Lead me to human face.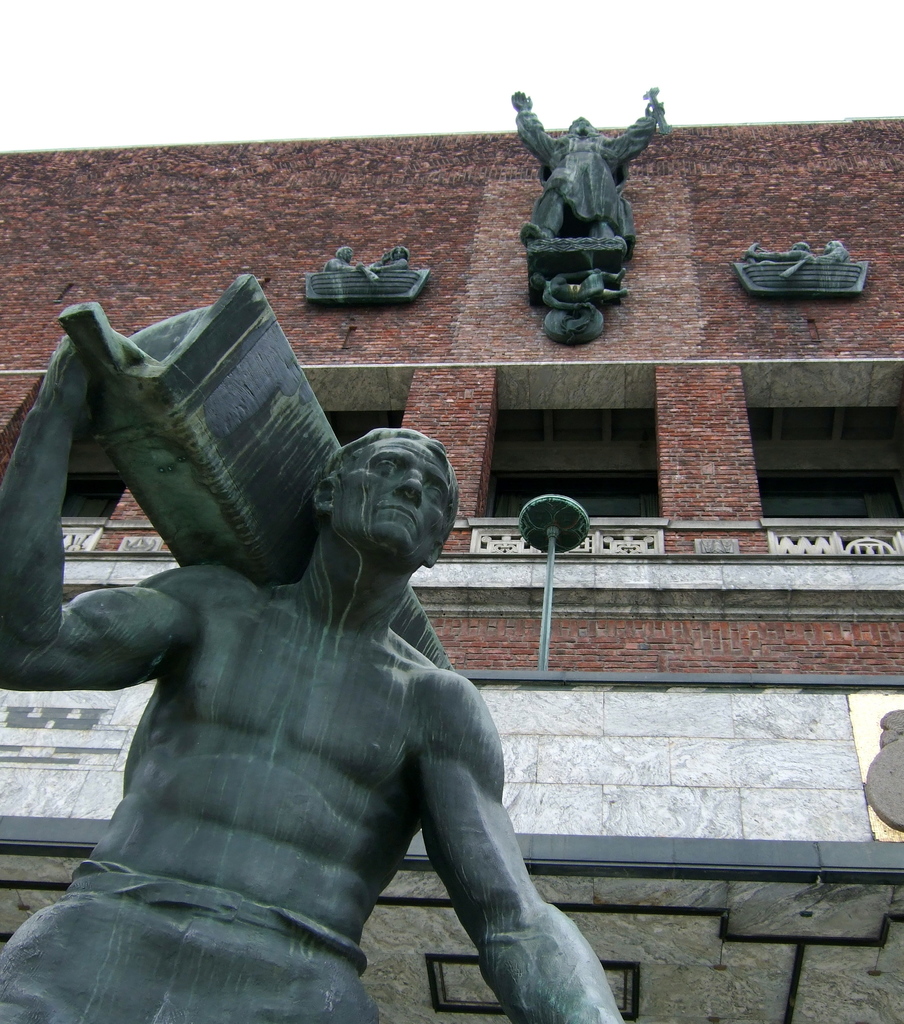
Lead to <box>331,435,457,559</box>.
